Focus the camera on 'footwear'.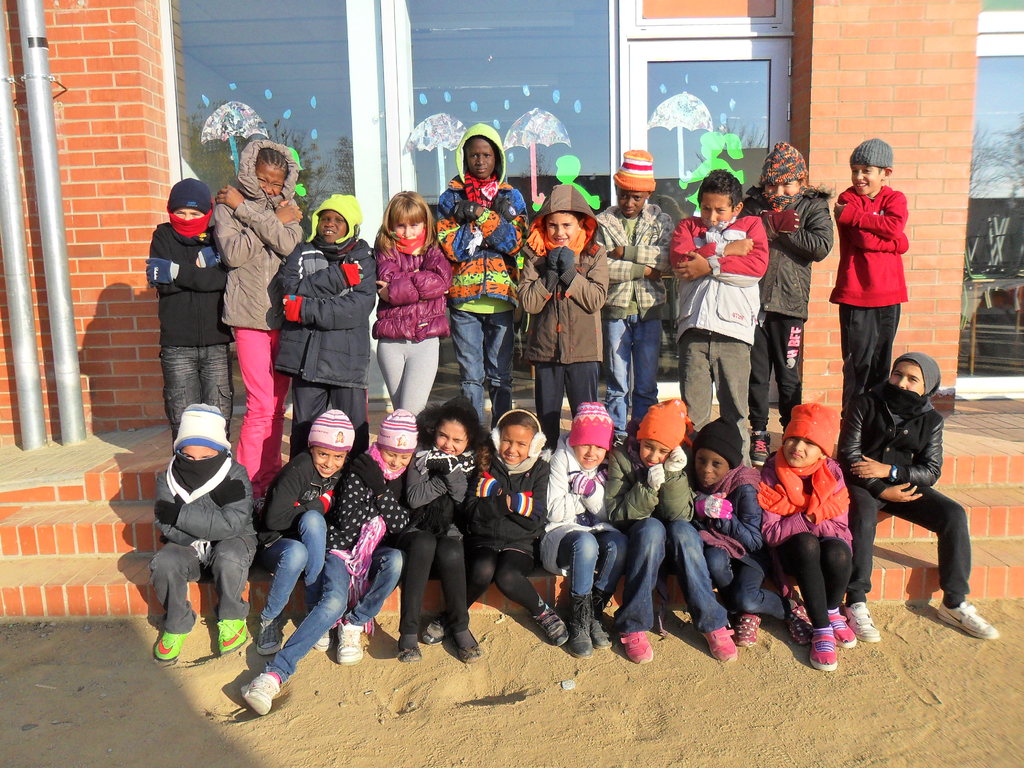
Focus region: left=152, top=628, right=191, bottom=663.
